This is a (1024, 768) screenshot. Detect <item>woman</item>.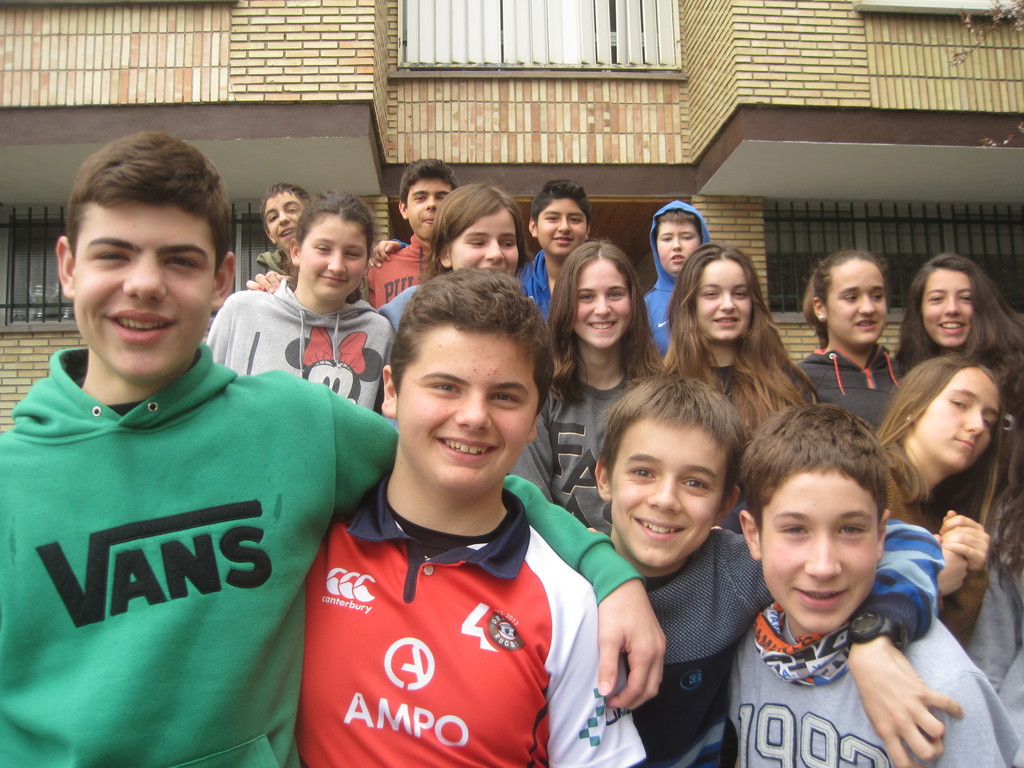
<bbox>896, 243, 1023, 394</bbox>.
